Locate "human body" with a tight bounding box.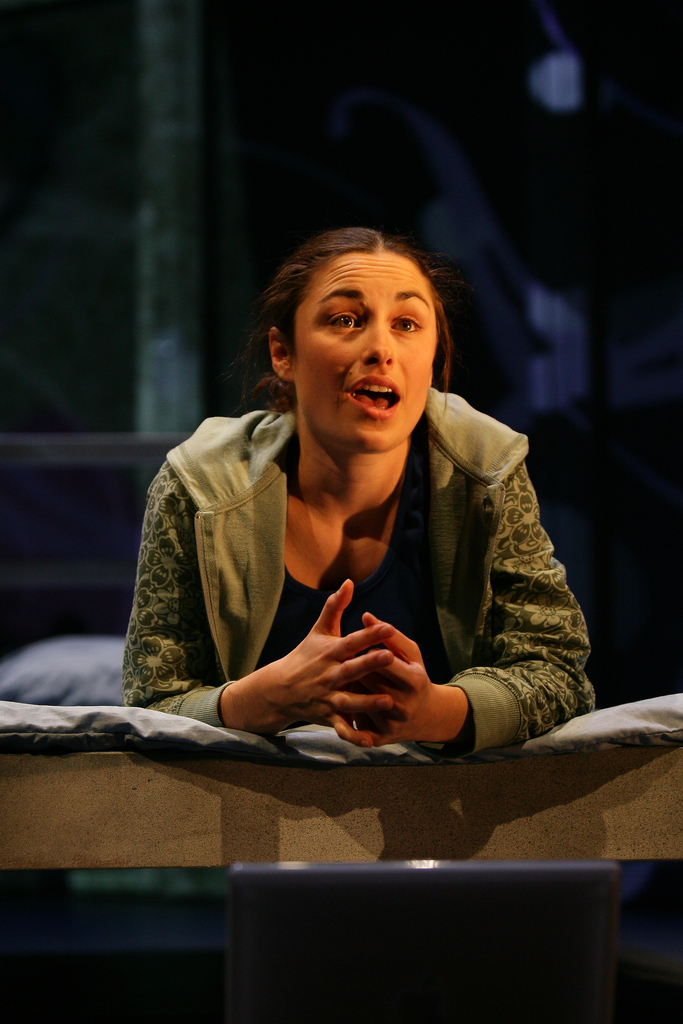
bbox(120, 252, 589, 840).
